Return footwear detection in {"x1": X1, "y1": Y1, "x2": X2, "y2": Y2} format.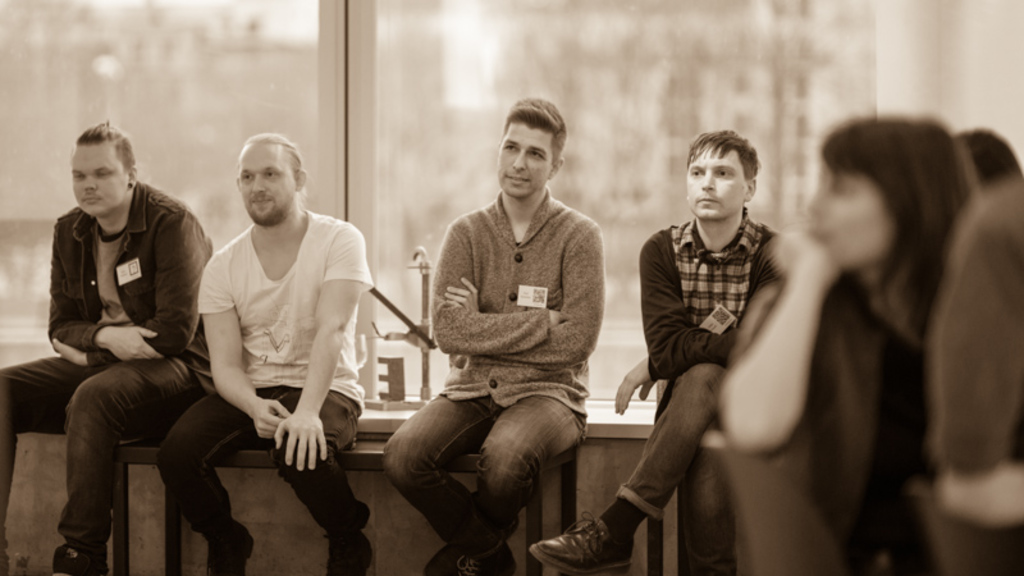
{"x1": 326, "y1": 534, "x2": 372, "y2": 575}.
